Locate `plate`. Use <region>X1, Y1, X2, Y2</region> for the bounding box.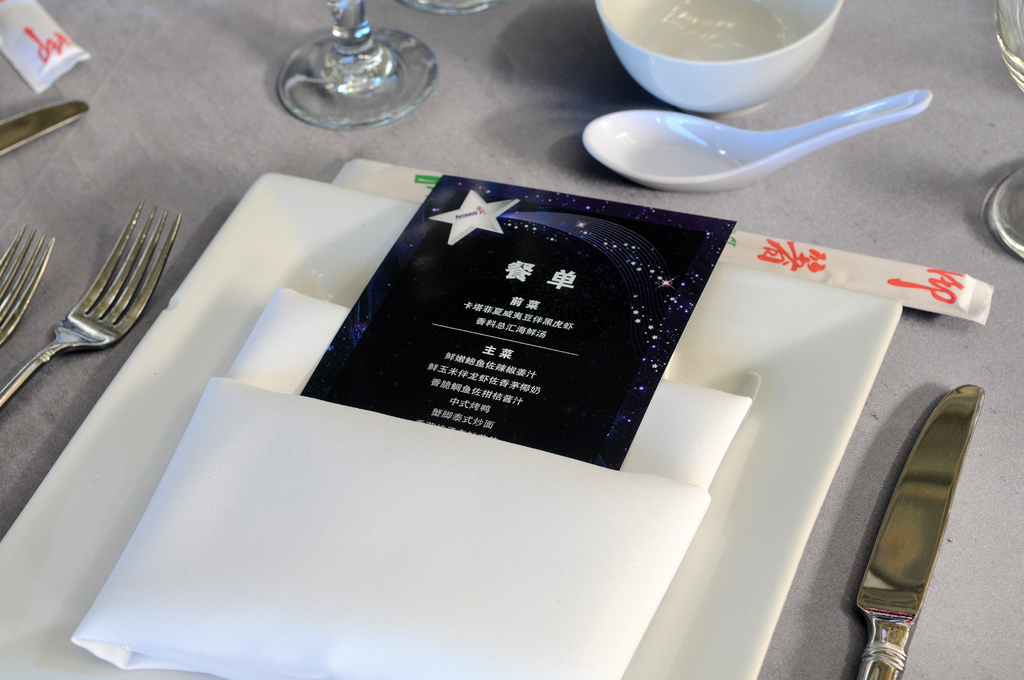
<region>113, 159, 895, 629</region>.
